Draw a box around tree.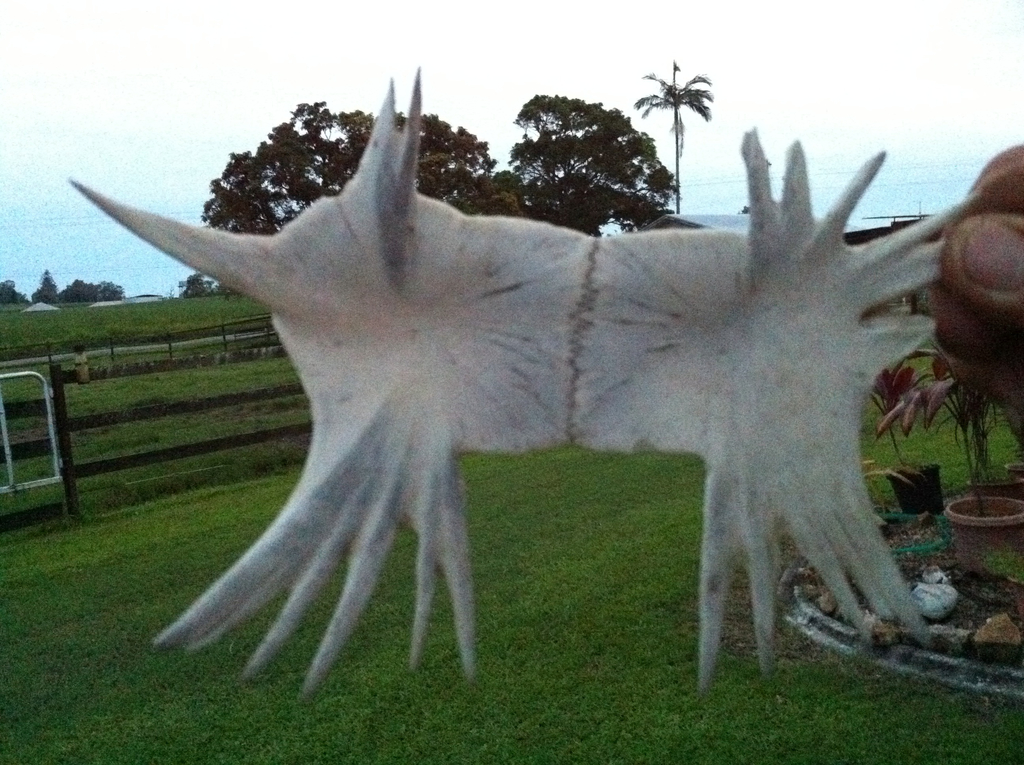
Rect(483, 76, 673, 215).
